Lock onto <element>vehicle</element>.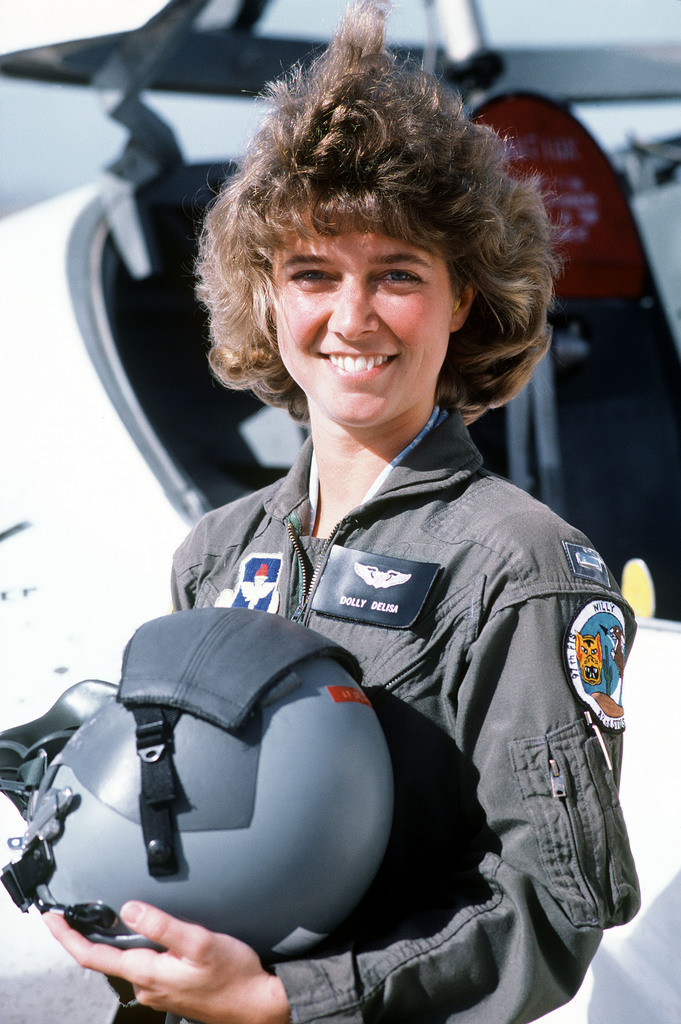
Locked: [0, 0, 680, 657].
